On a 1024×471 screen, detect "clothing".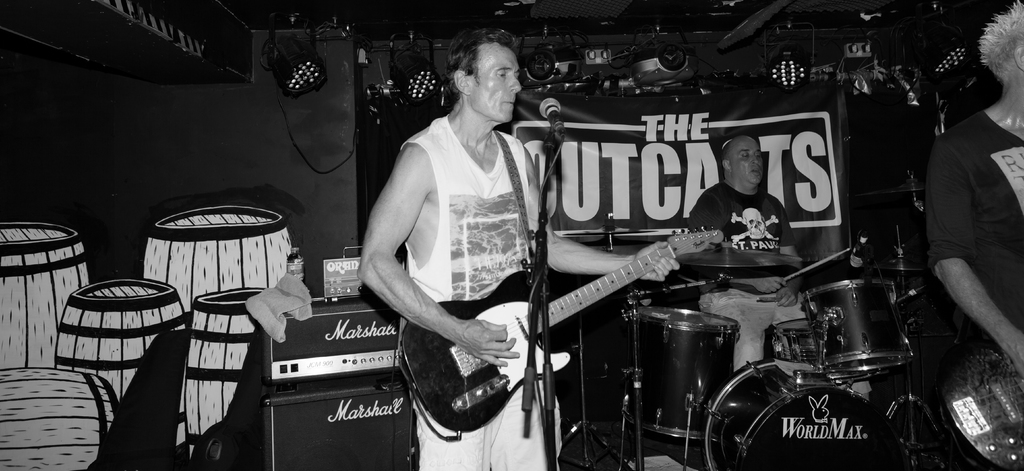
bbox=[689, 177, 813, 369].
